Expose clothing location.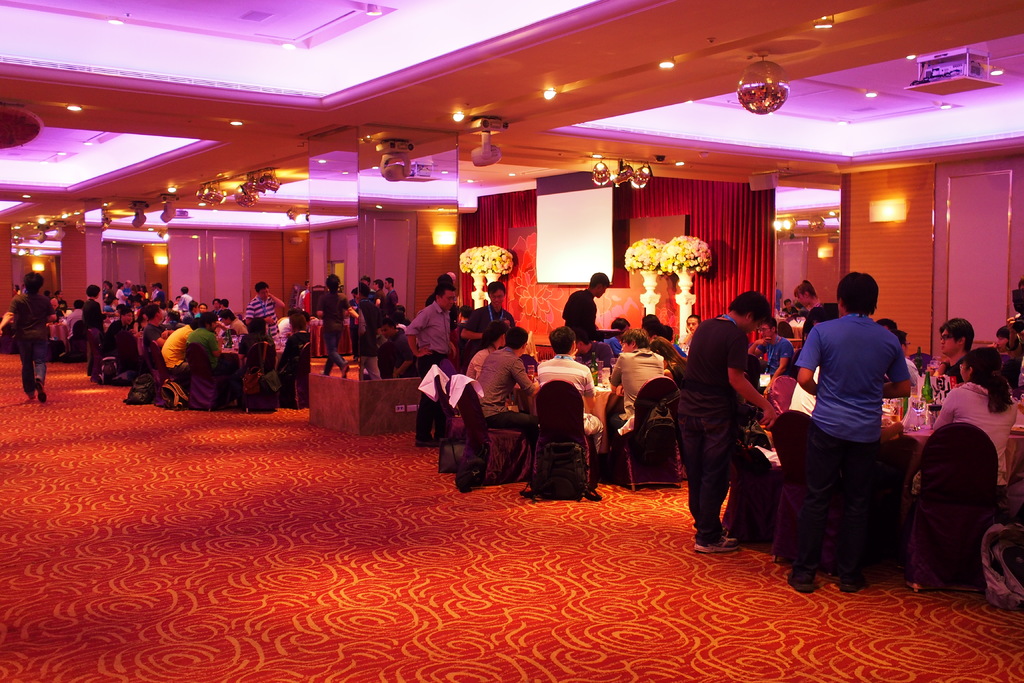
Exposed at crop(794, 312, 908, 579).
